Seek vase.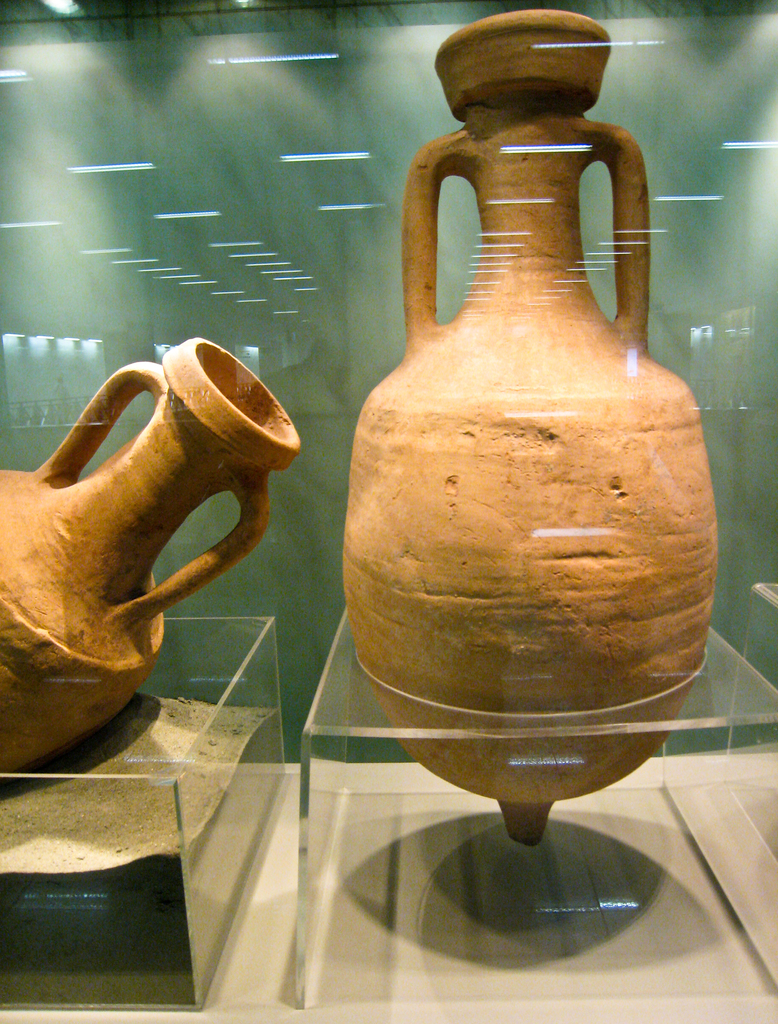
0/335/302/781.
